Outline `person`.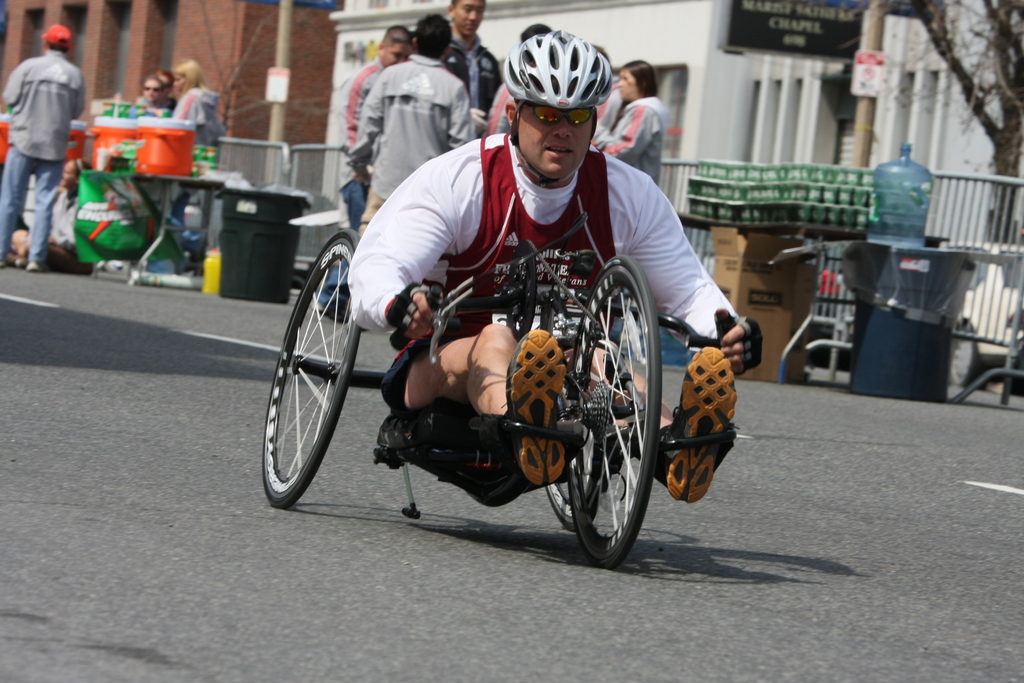
Outline: 148,67,177,113.
